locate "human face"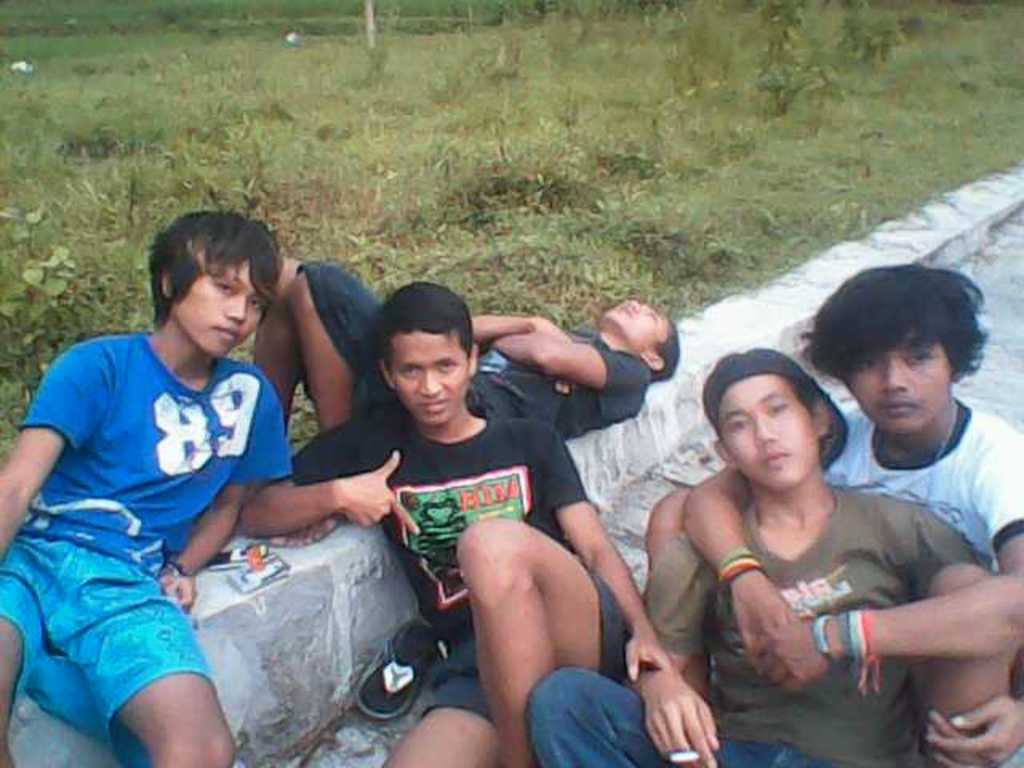
{"x1": 594, "y1": 293, "x2": 675, "y2": 400}
